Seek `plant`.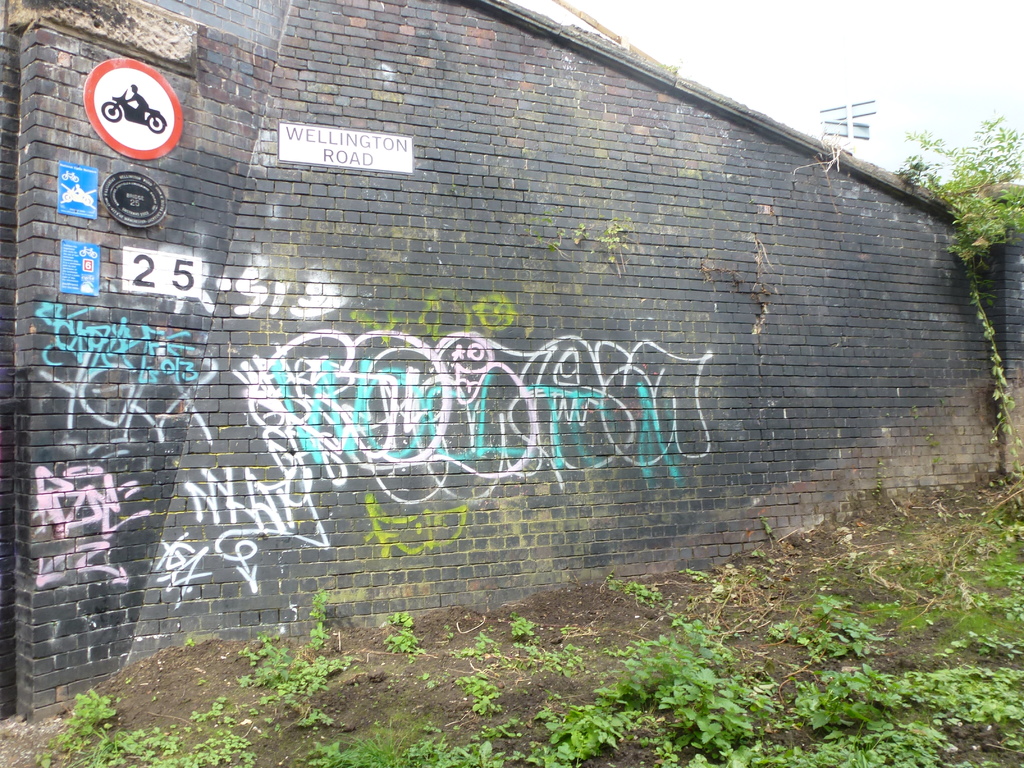
(left=384, top=605, right=413, bottom=625).
